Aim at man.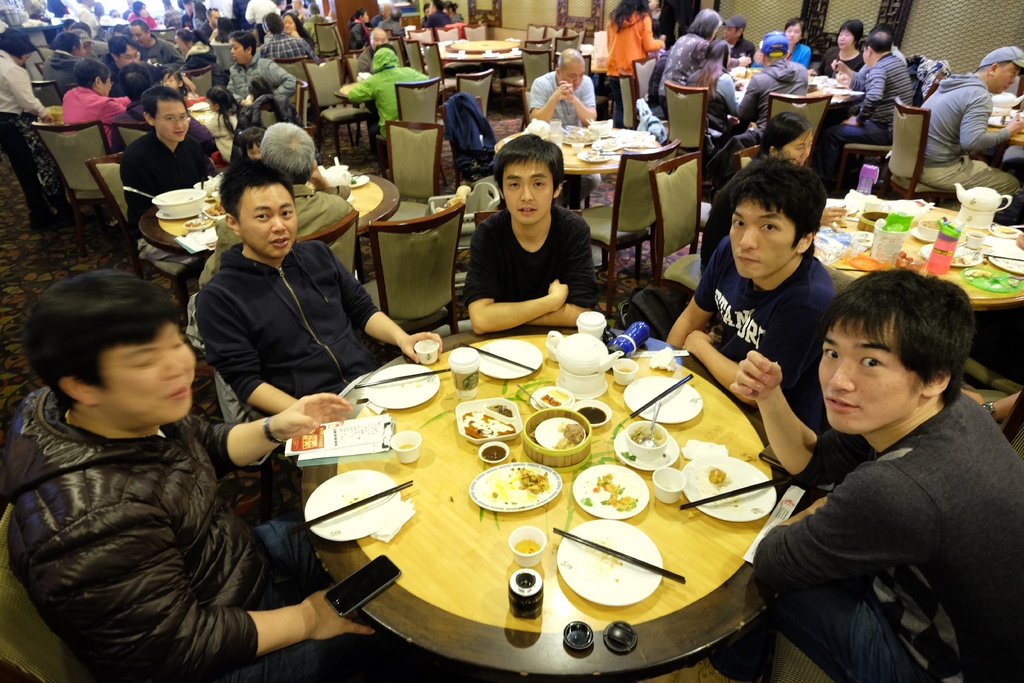
Aimed at x1=836 y1=24 x2=932 y2=137.
